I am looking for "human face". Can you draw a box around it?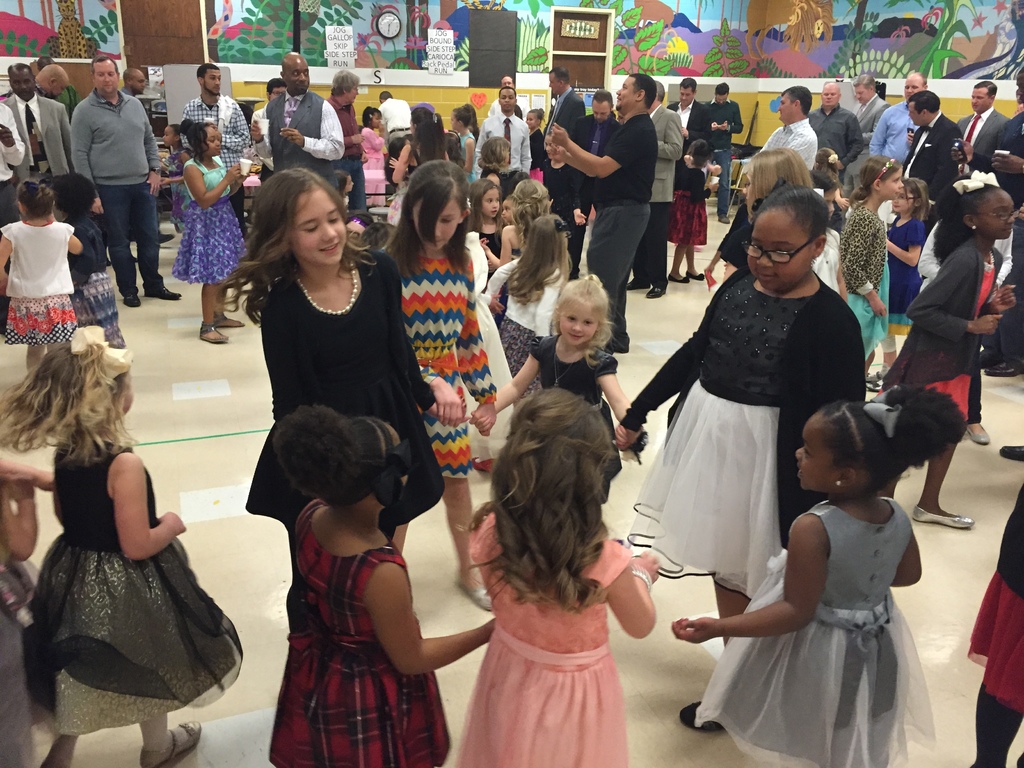
Sure, the bounding box is l=499, t=86, r=516, b=112.
